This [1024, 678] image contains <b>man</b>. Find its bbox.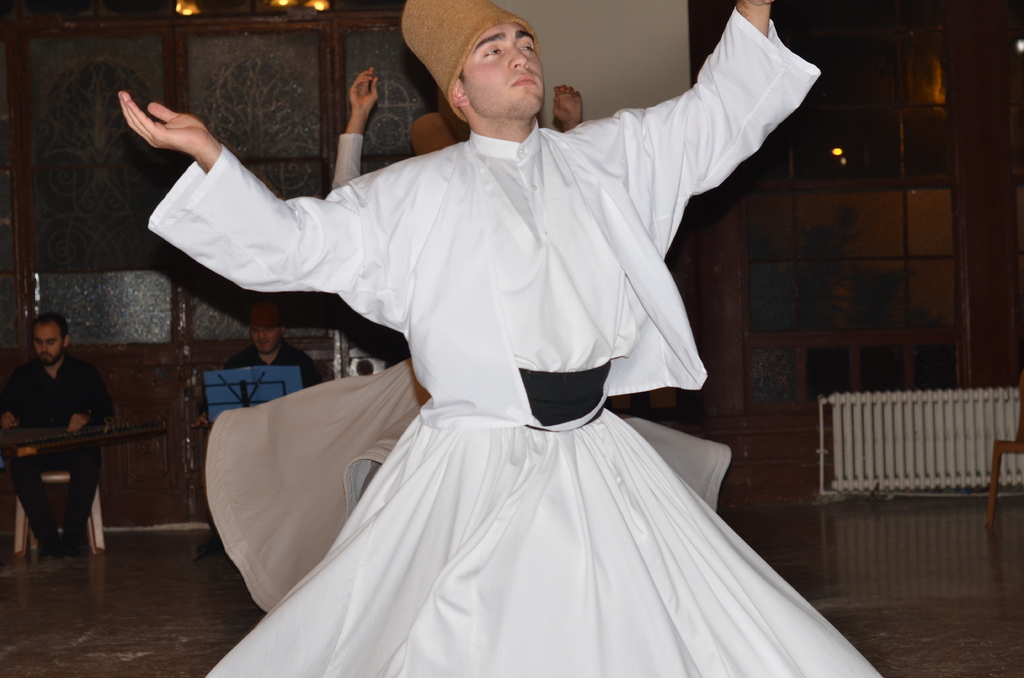
detection(189, 301, 317, 557).
